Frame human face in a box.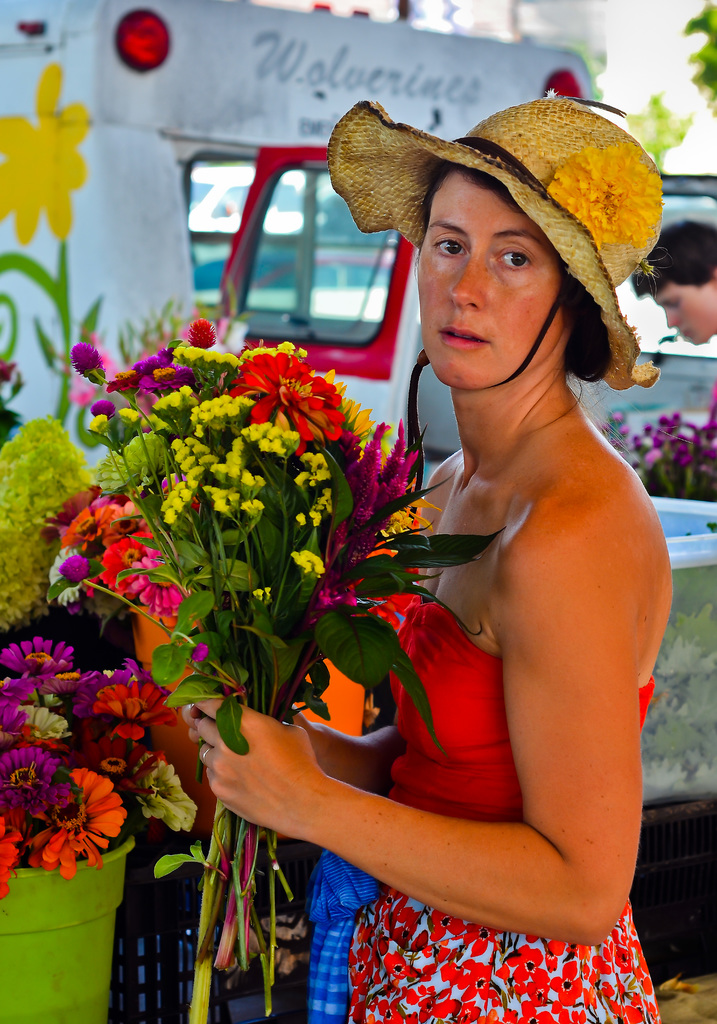
BBox(417, 173, 568, 392).
